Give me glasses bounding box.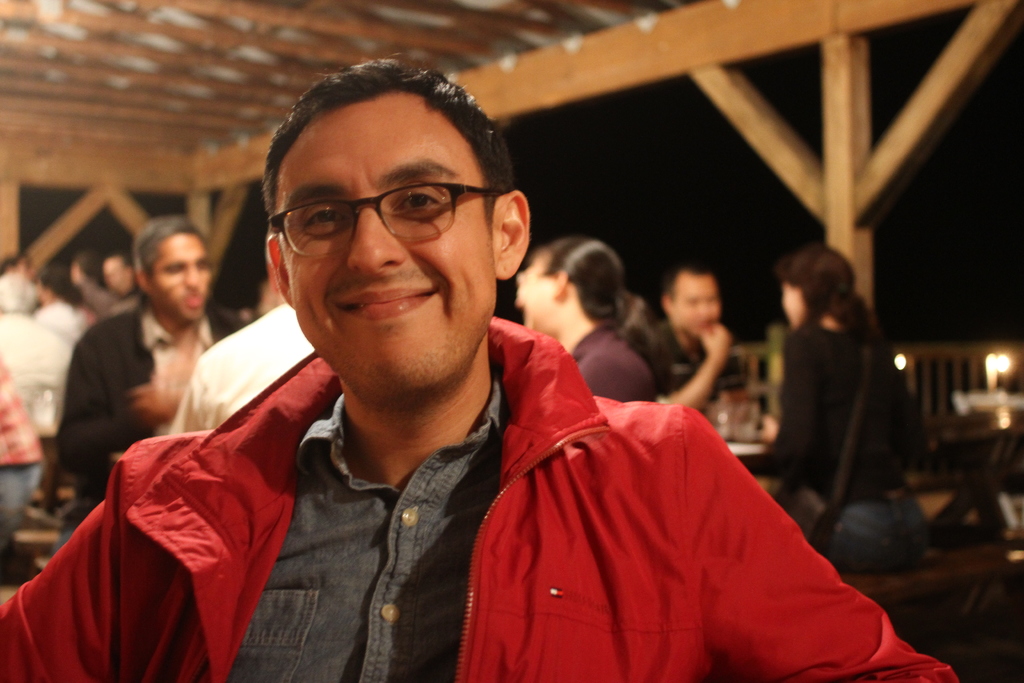
x1=269, y1=181, x2=500, y2=256.
